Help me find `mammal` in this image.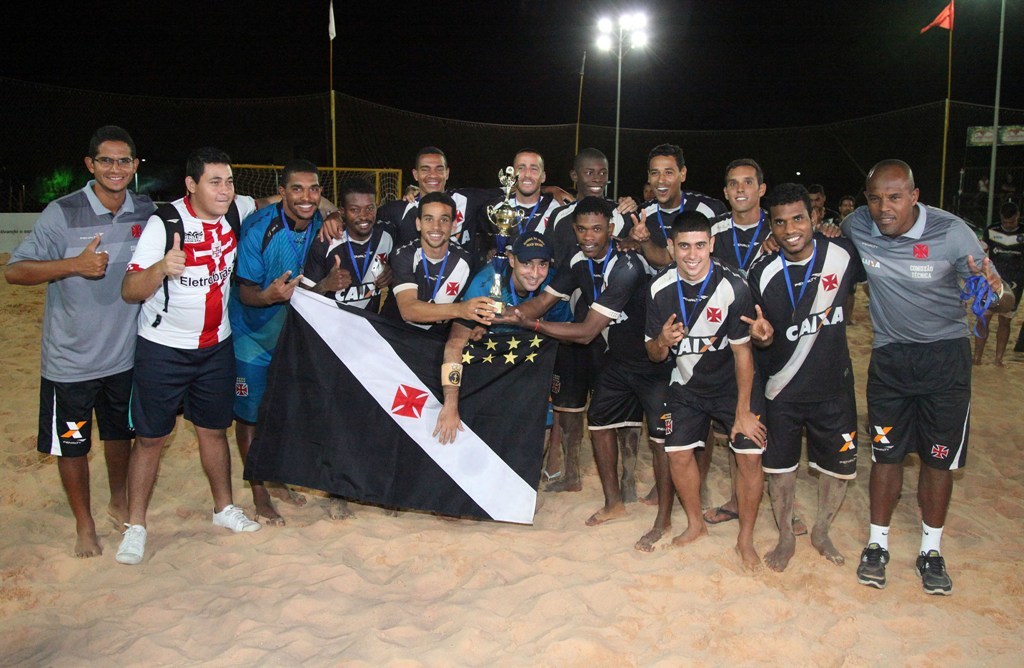
Found it: 6/135/162/546.
